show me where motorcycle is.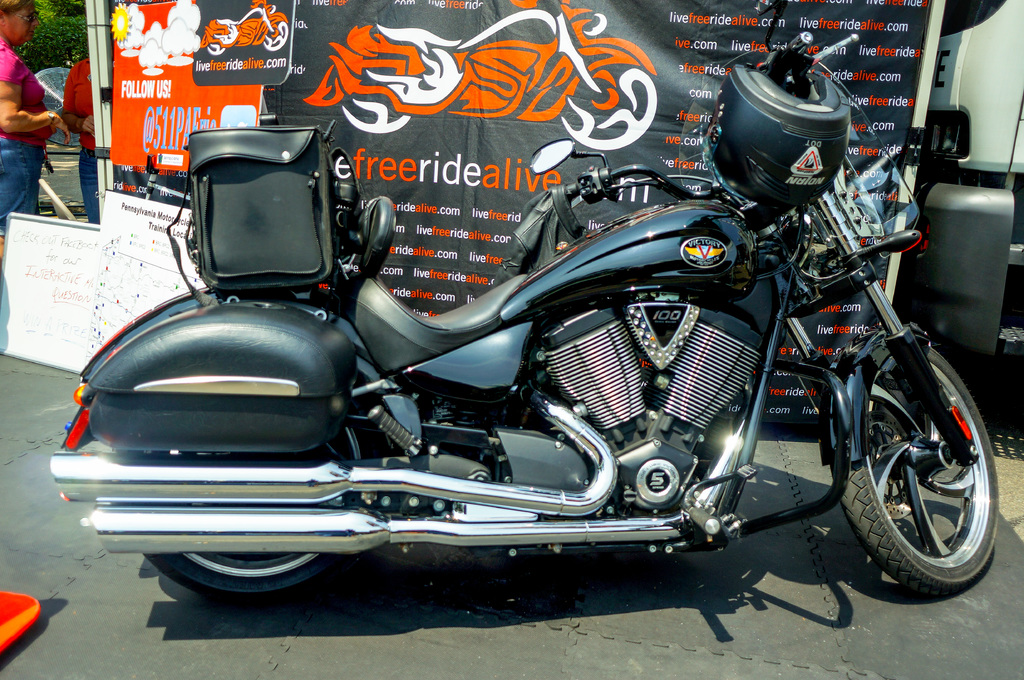
motorcycle is at (x1=296, y1=0, x2=660, y2=157).
